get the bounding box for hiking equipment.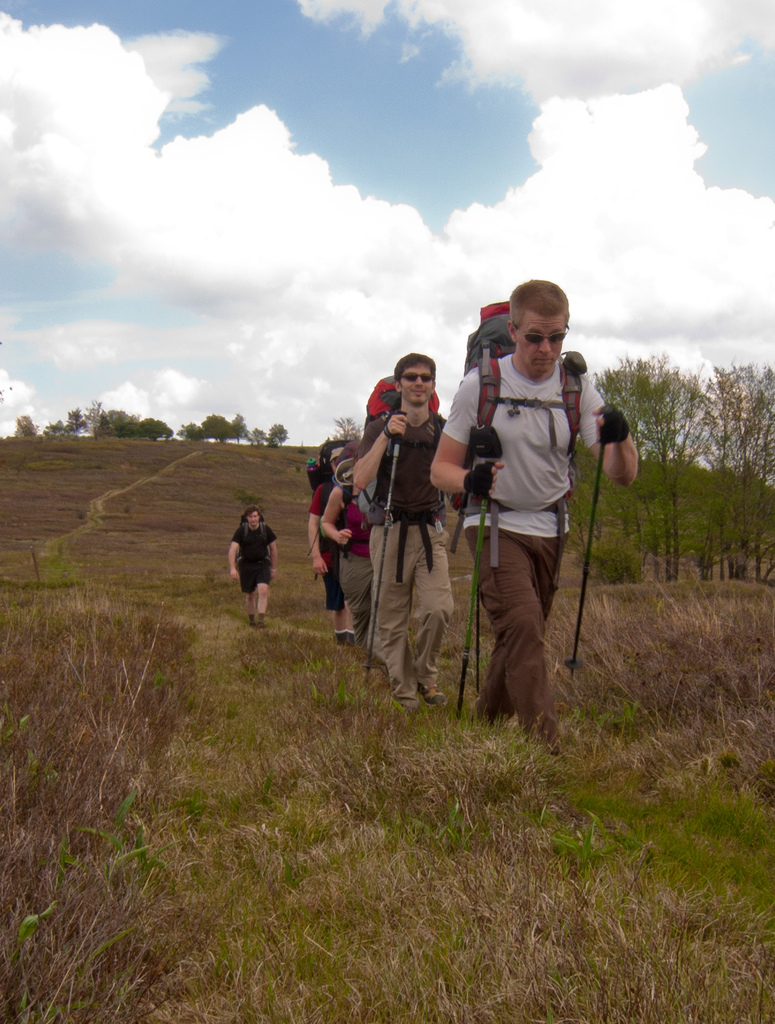
306,436,354,505.
